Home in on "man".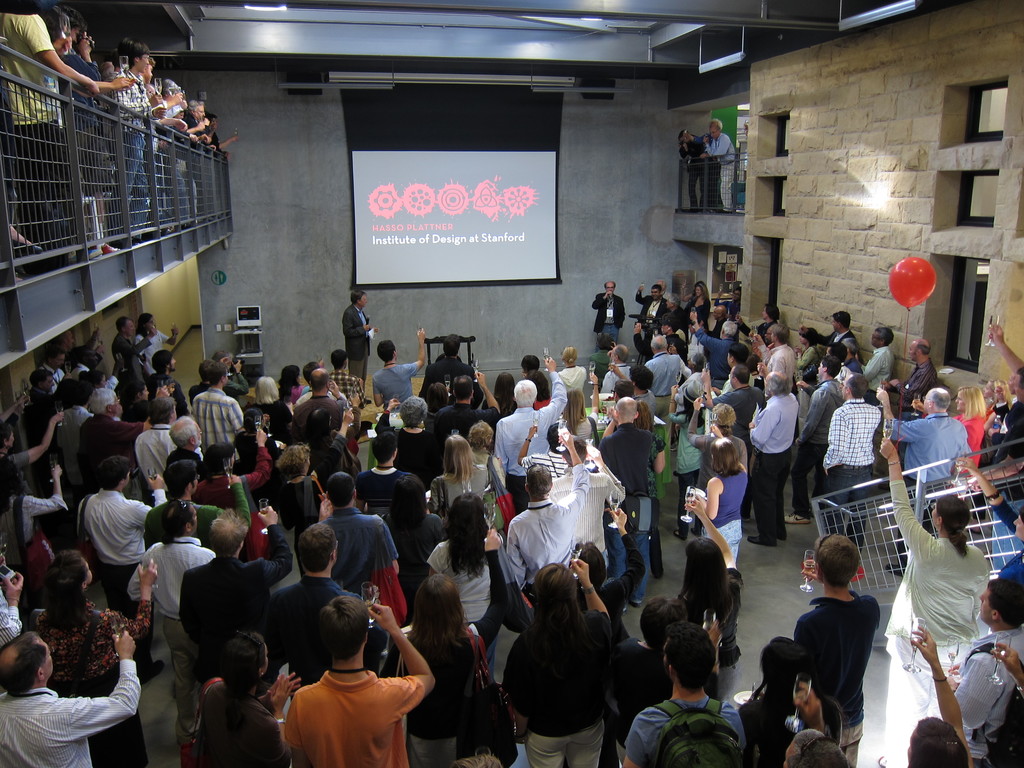
Homed in at Rect(0, 545, 22, 646).
